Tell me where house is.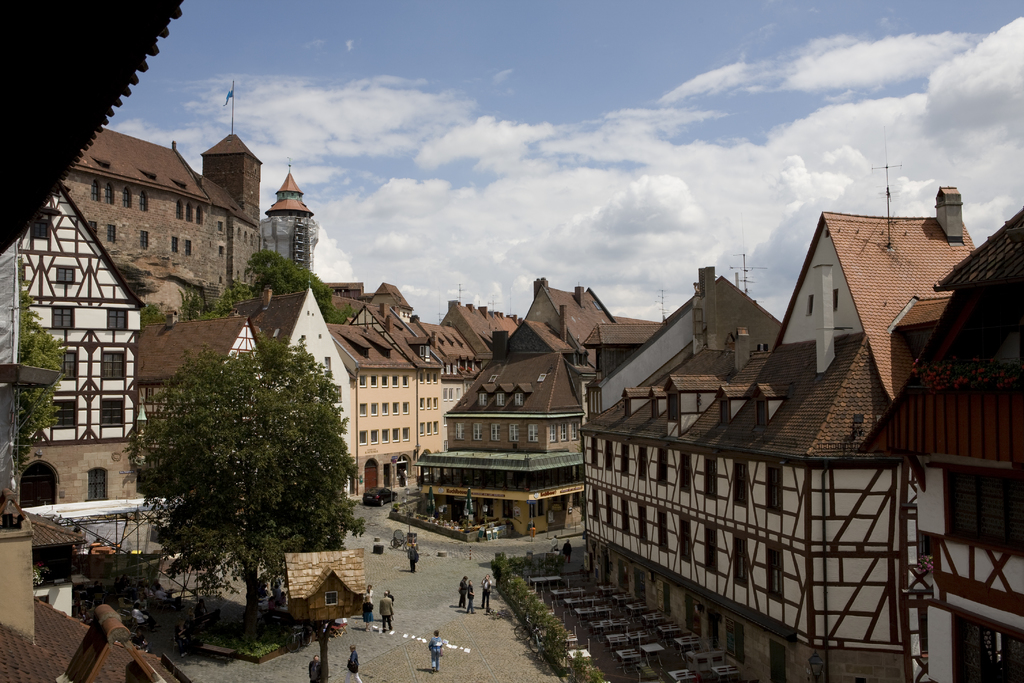
house is at {"left": 589, "top": 188, "right": 998, "bottom": 620}.
